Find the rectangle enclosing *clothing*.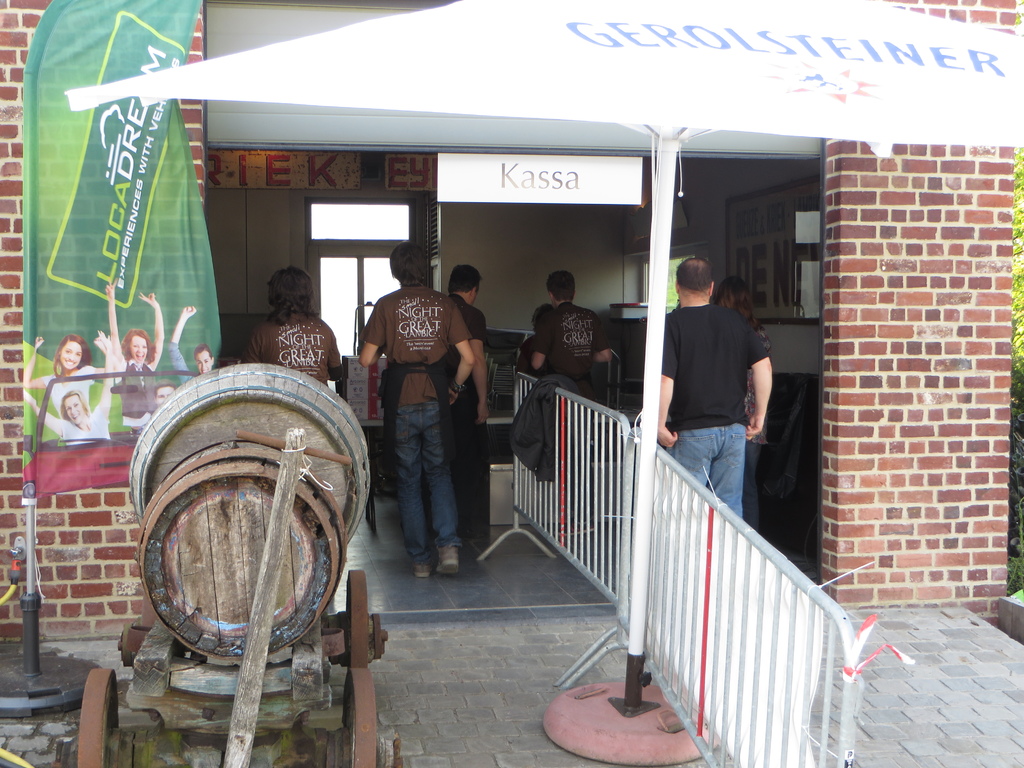
{"left": 449, "top": 294, "right": 486, "bottom": 538}.
